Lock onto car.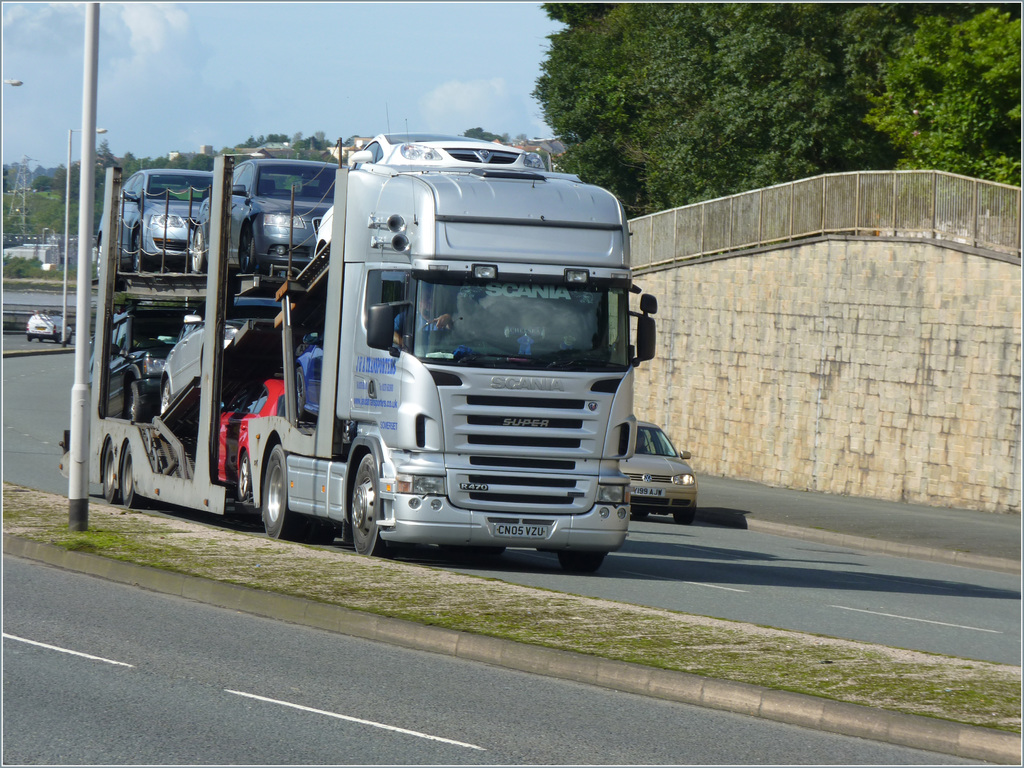
Locked: left=27, top=316, right=76, bottom=339.
